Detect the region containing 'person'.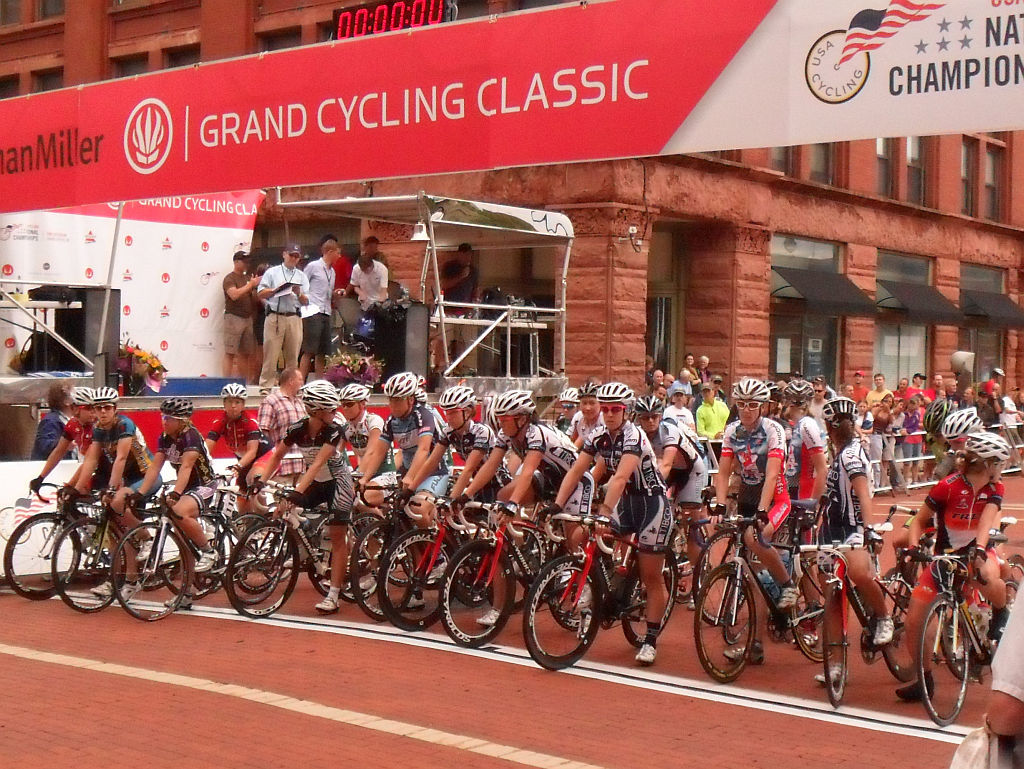
(345, 255, 396, 302).
